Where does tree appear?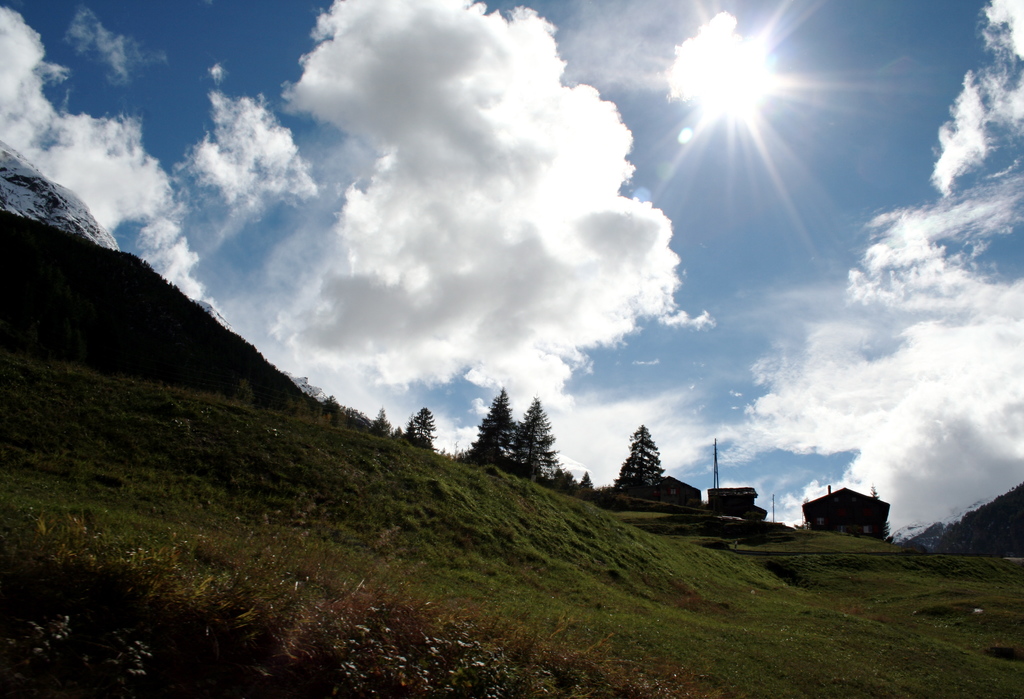
Appears at region(397, 411, 429, 456).
